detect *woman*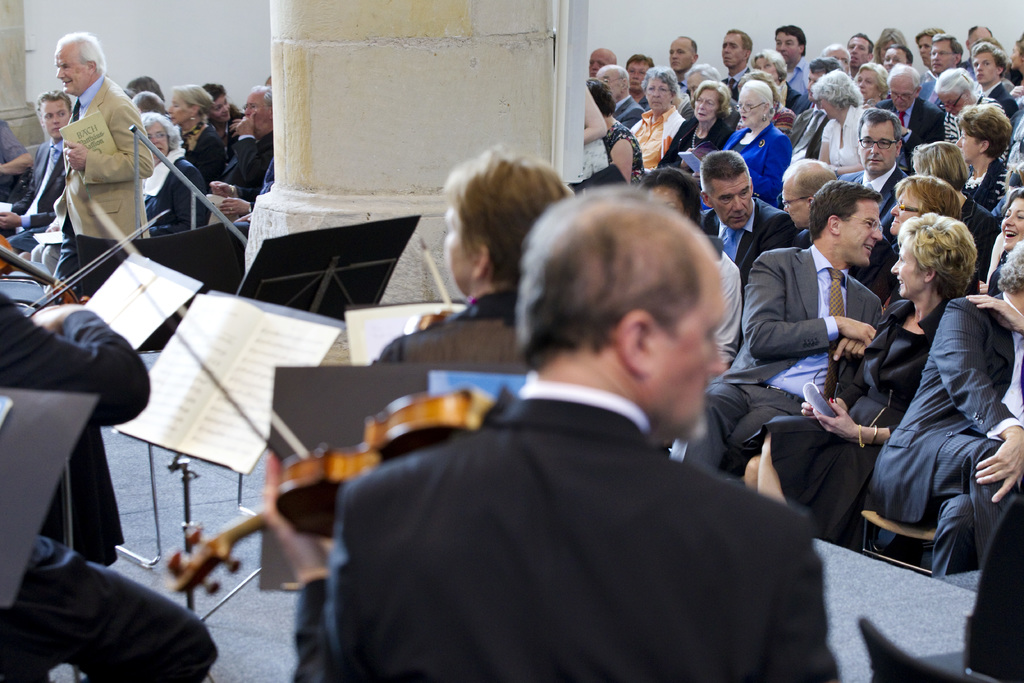
bbox=(698, 76, 794, 215)
